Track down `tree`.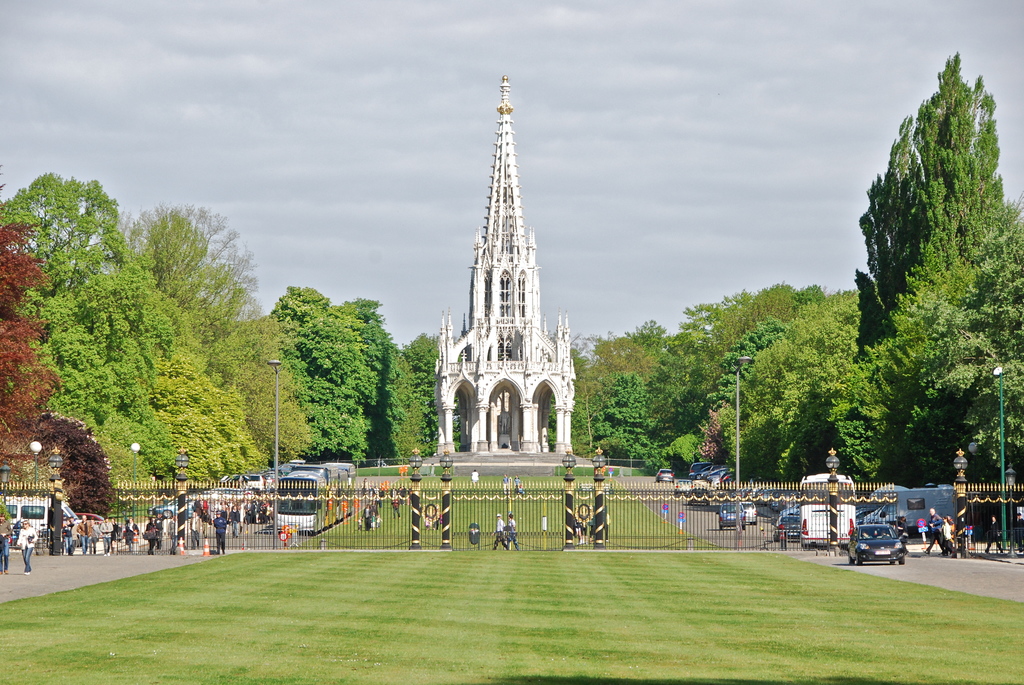
Tracked to {"left": 258, "top": 276, "right": 362, "bottom": 476}.
